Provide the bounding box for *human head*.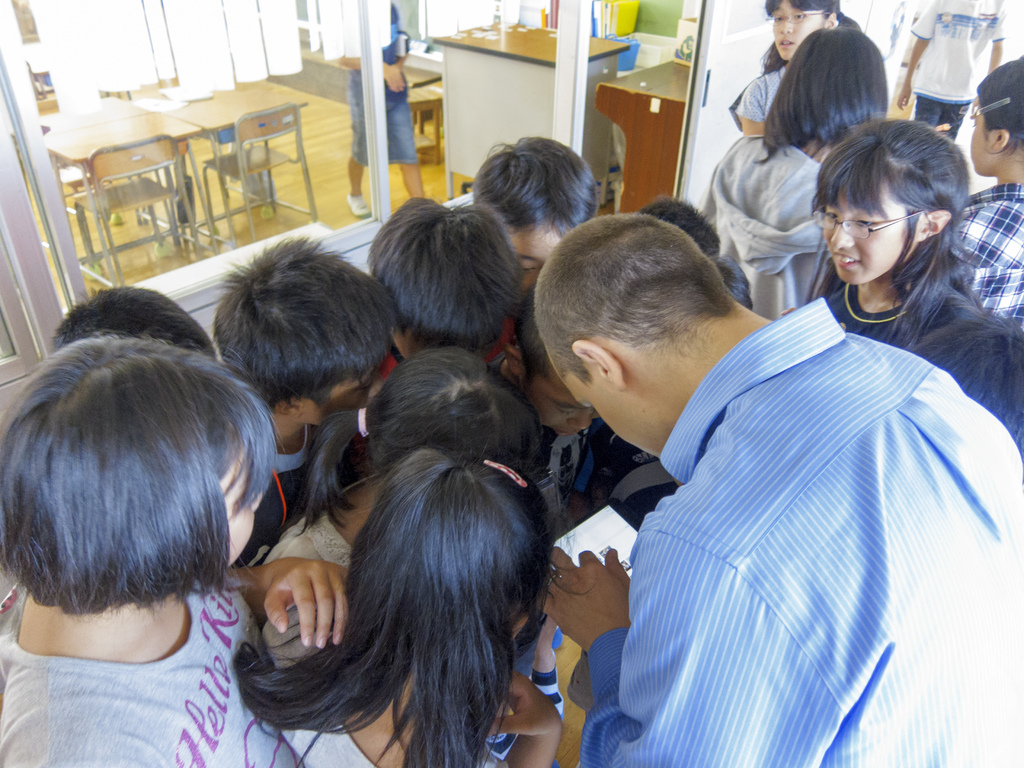
x1=208, y1=238, x2=397, y2=431.
